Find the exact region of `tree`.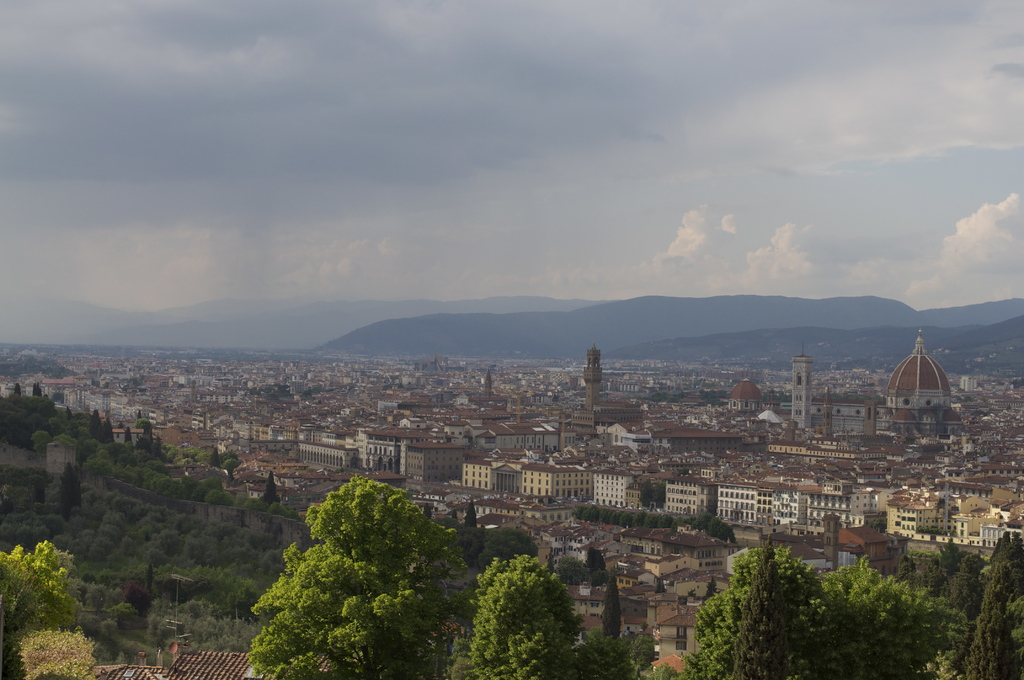
Exact region: [x1=133, y1=410, x2=153, y2=430].
